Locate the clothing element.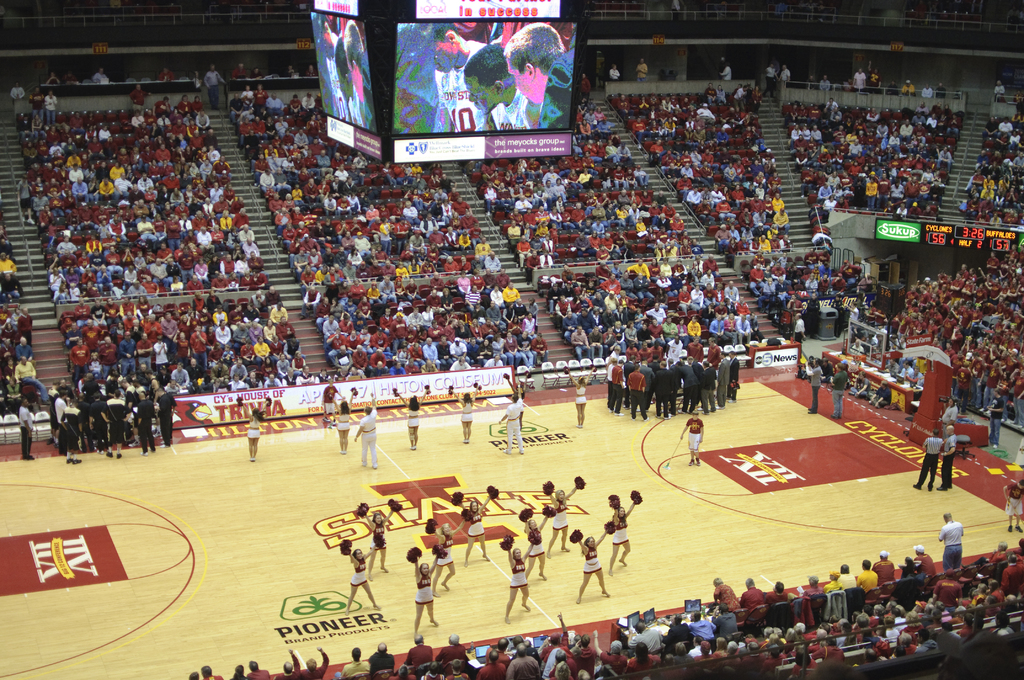
Element bbox: x1=678 y1=421 x2=701 y2=454.
